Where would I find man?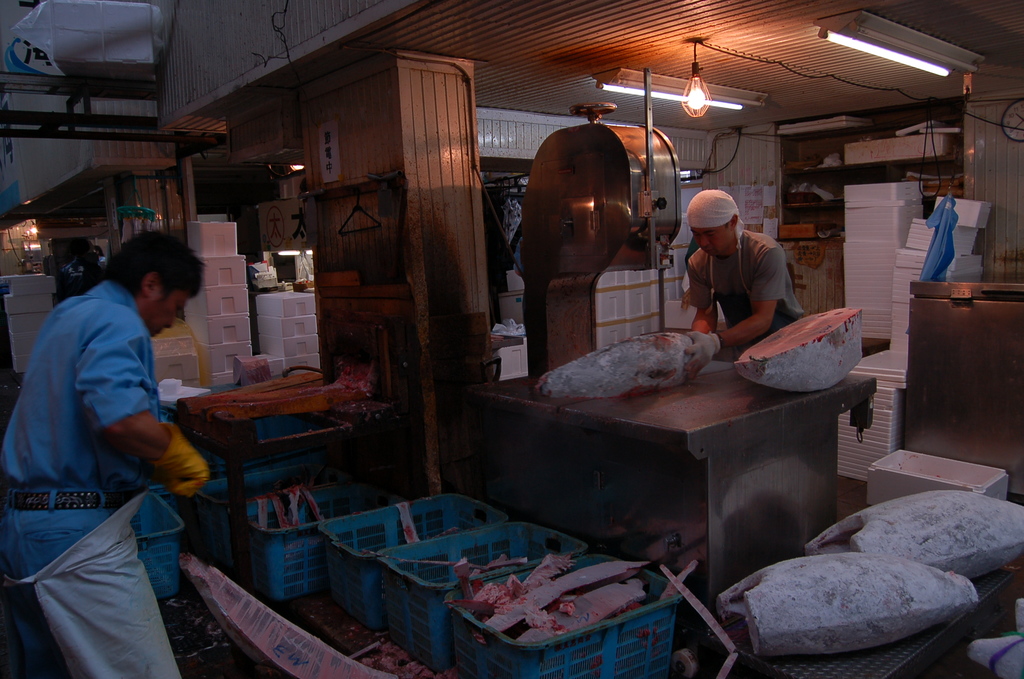
At bbox=[12, 205, 223, 653].
